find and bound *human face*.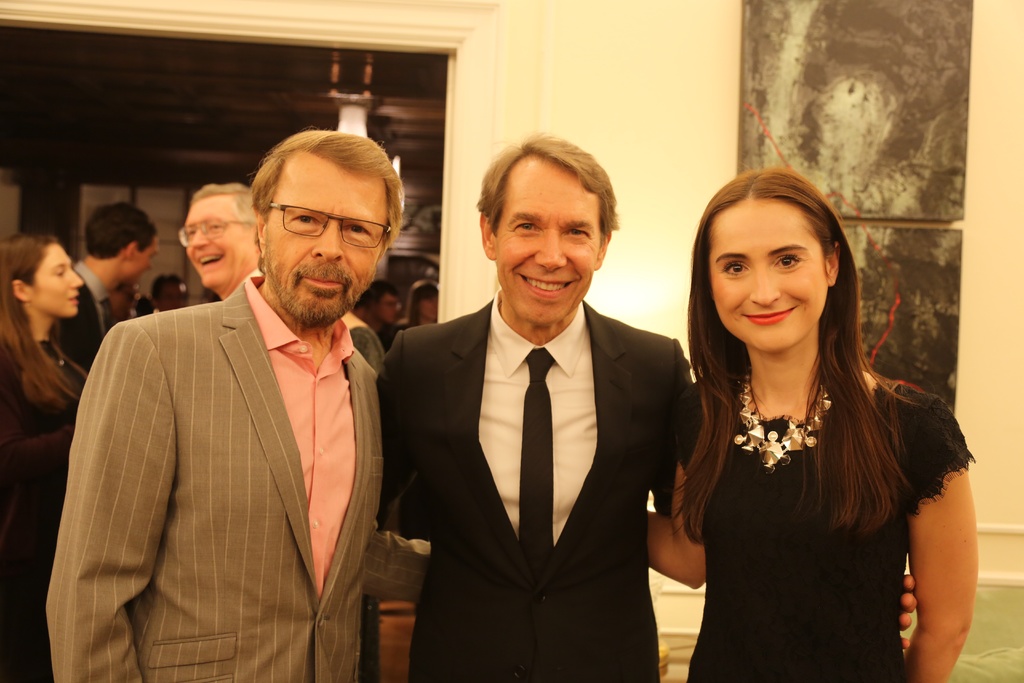
Bound: bbox=[24, 238, 83, 320].
